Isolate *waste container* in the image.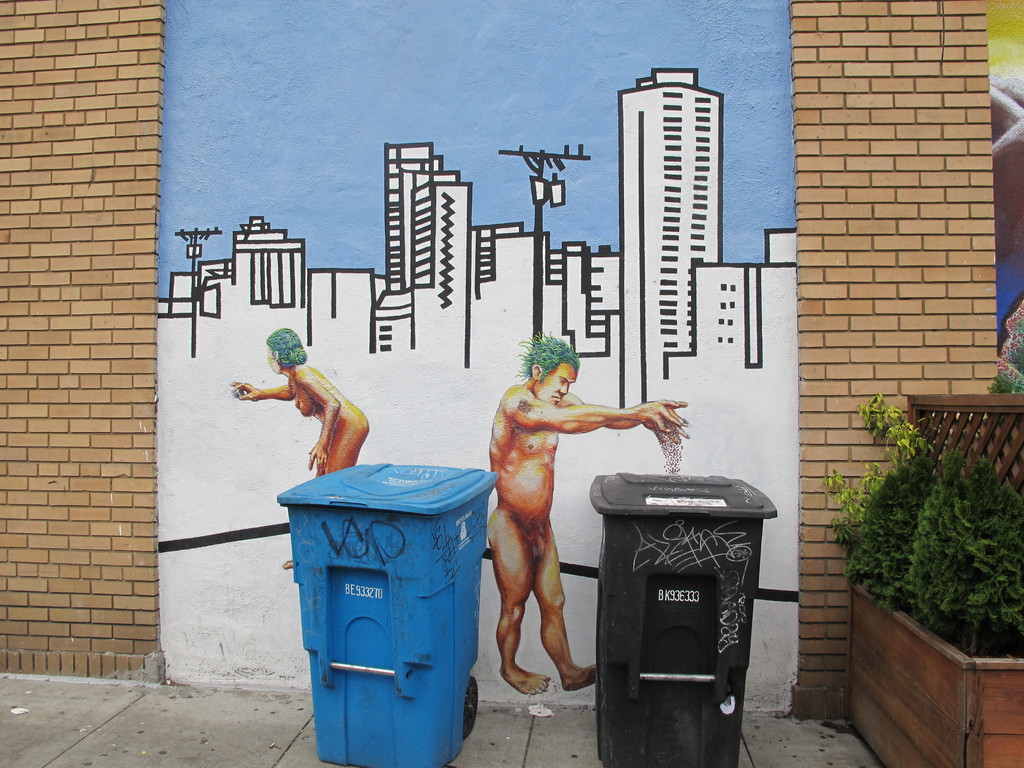
Isolated region: {"left": 590, "top": 477, "right": 779, "bottom": 767}.
